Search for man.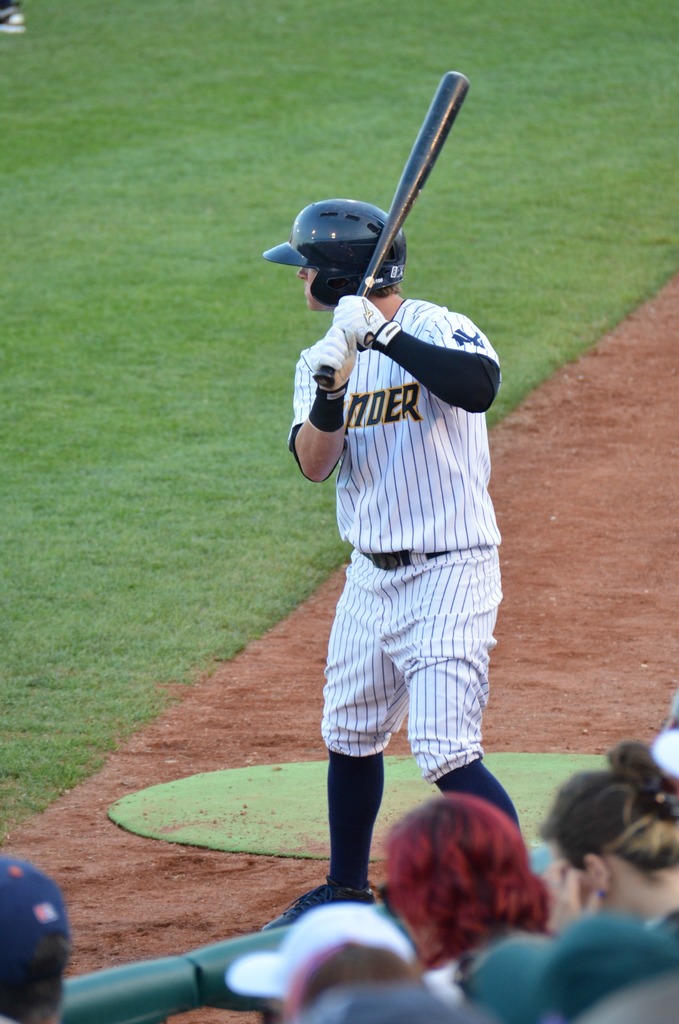
Found at [left=250, top=196, right=515, bottom=942].
